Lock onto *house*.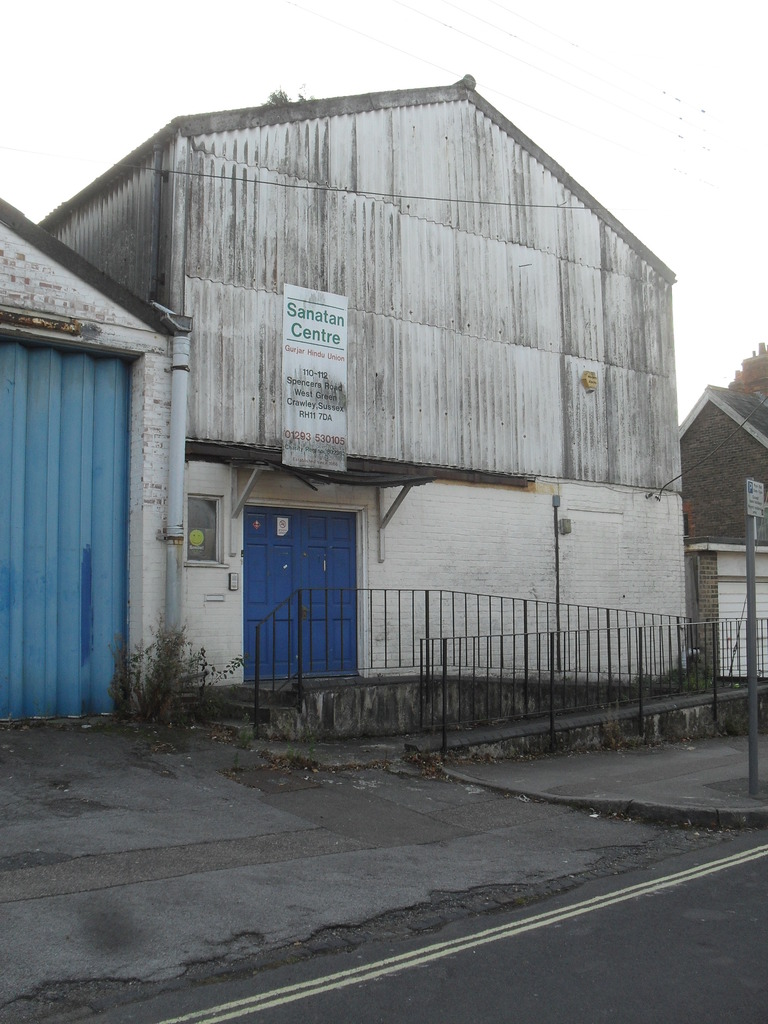
Locked: crop(0, 202, 180, 722).
